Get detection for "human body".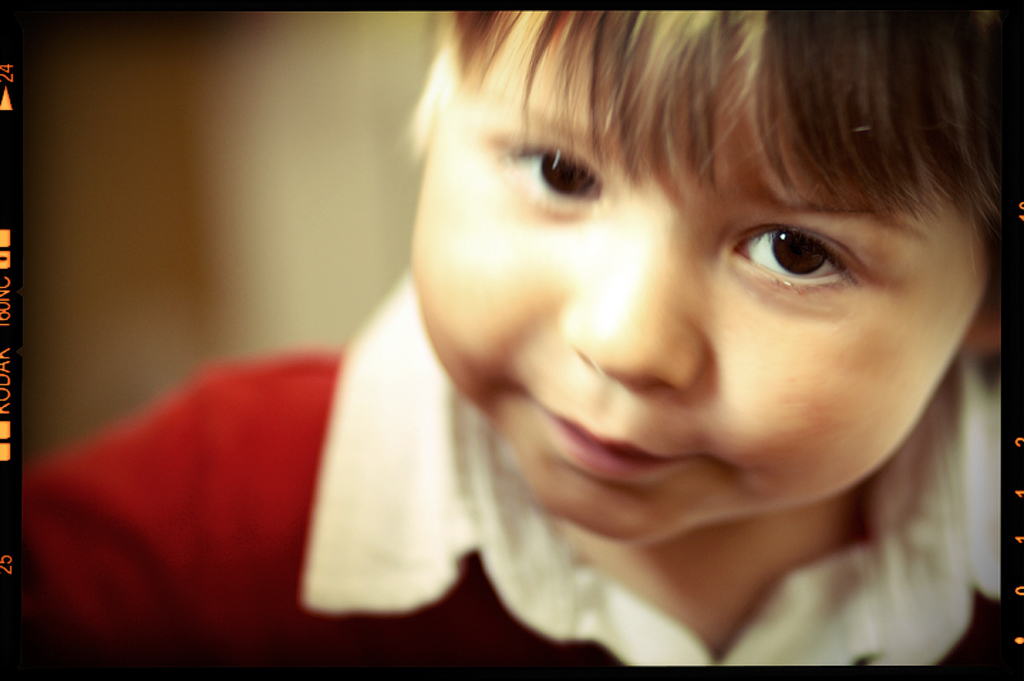
Detection: box(0, 0, 1023, 680).
